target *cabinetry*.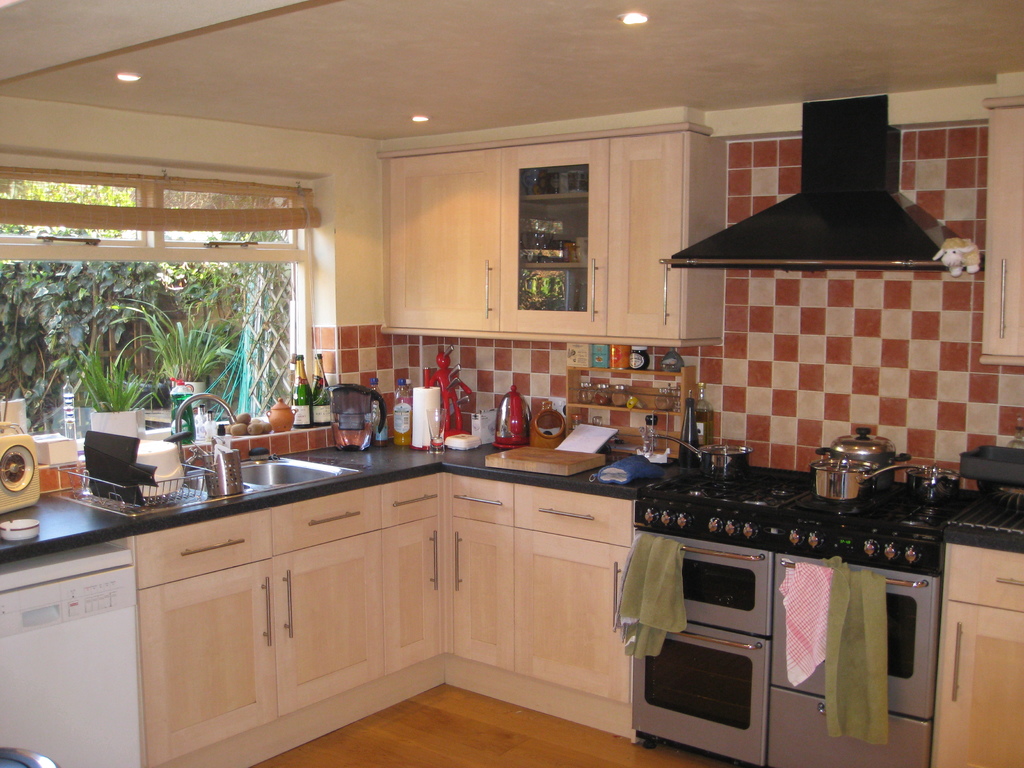
Target region: 513/527/630/704.
